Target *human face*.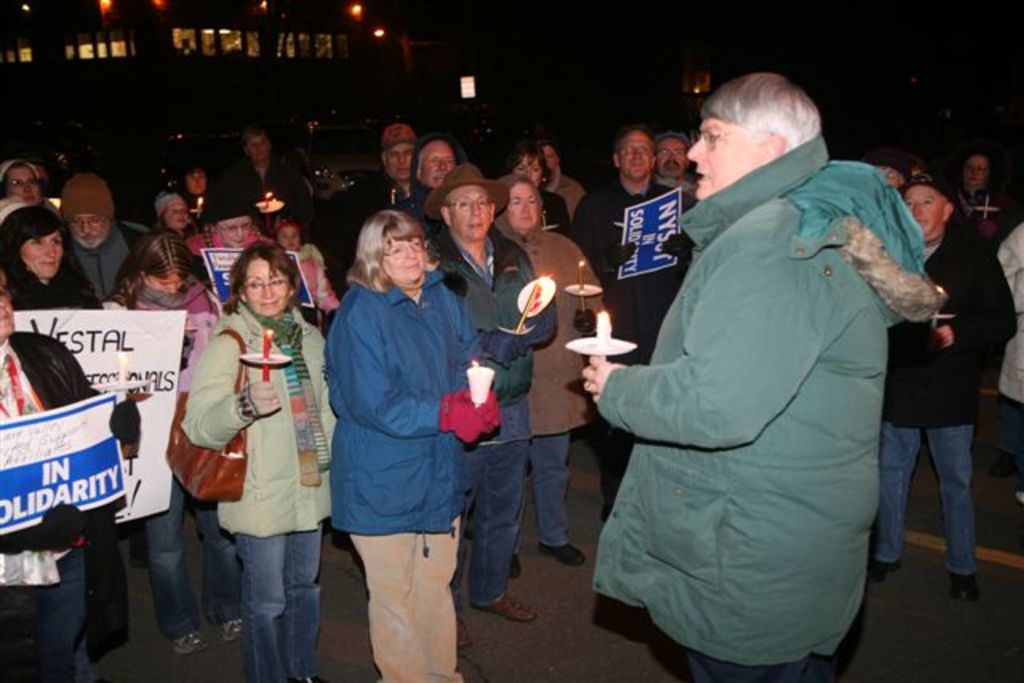
Target region: {"x1": 382, "y1": 234, "x2": 419, "y2": 275}.
